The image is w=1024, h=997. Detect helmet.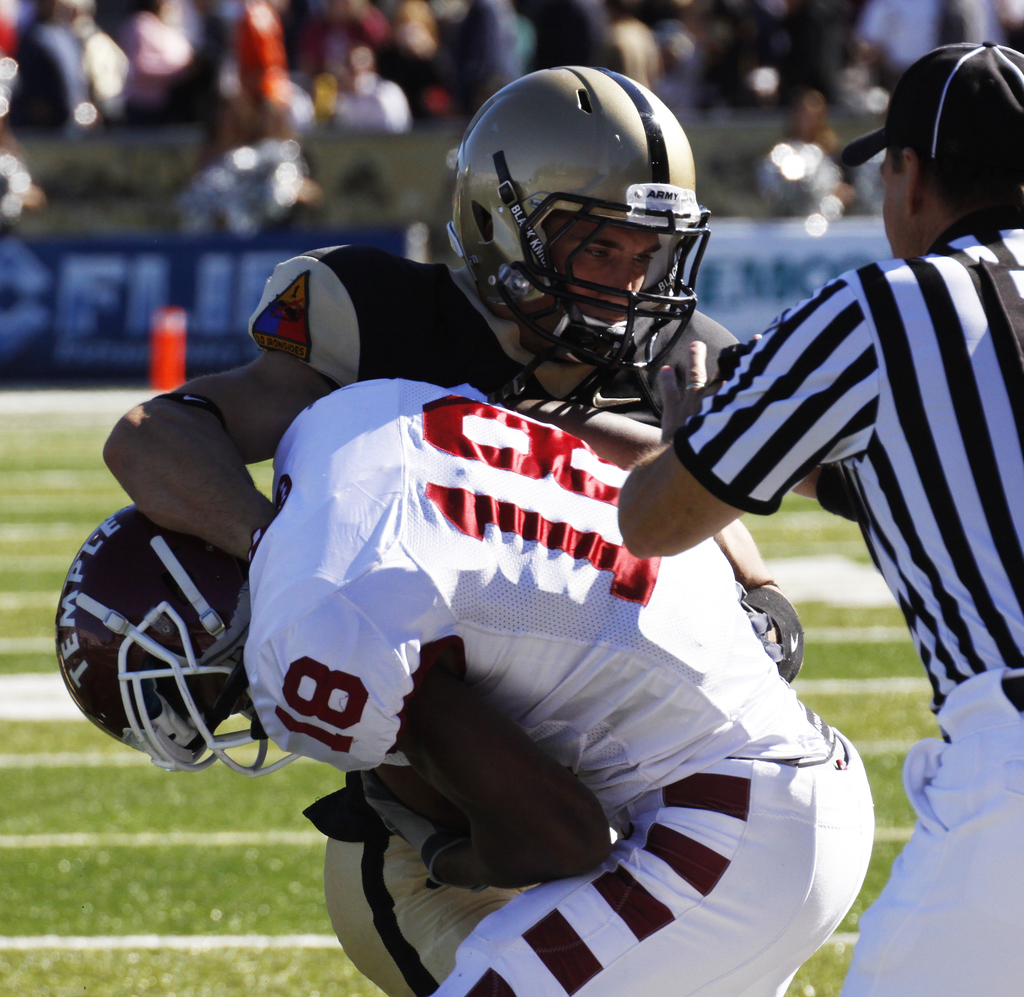
Detection: 52,500,308,785.
